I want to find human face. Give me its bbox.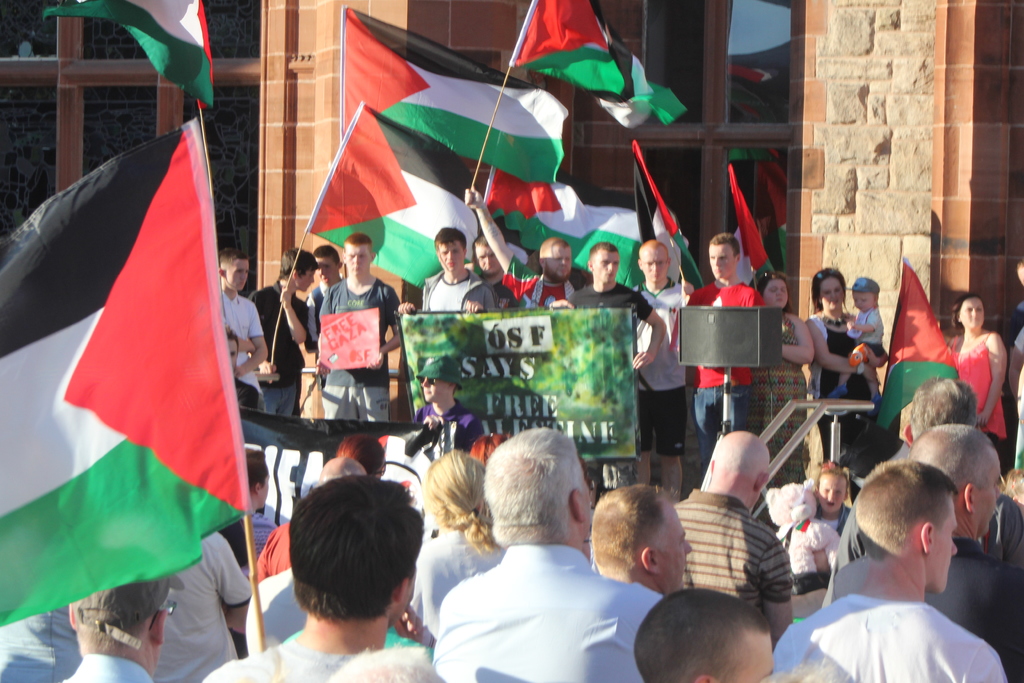
<bbox>345, 243, 372, 276</bbox>.
